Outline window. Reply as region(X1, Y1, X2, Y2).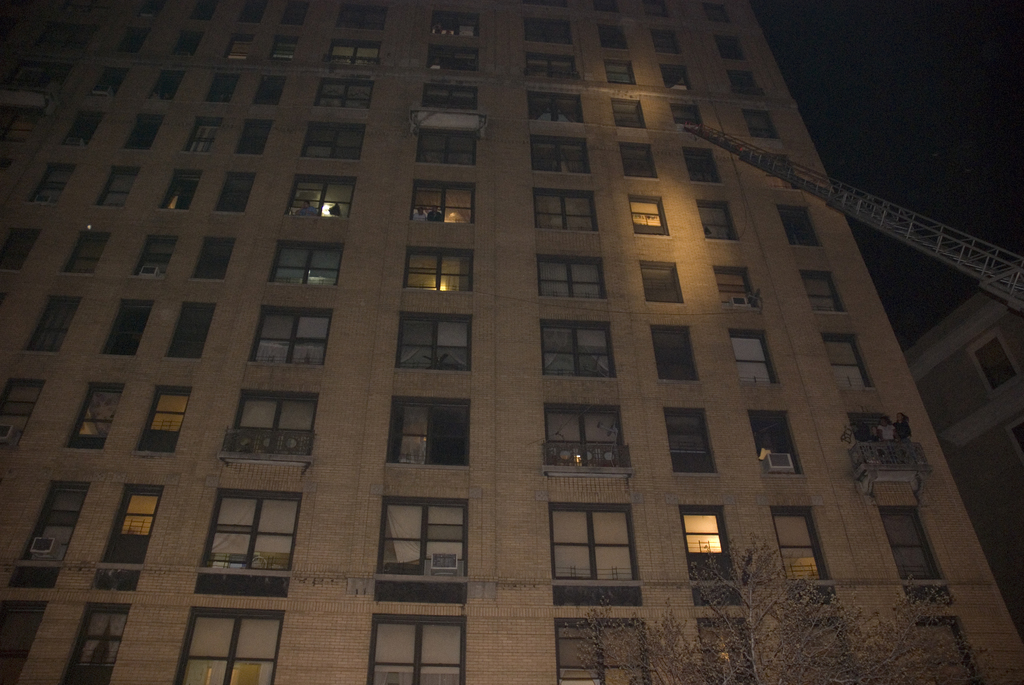
region(96, 68, 121, 98).
